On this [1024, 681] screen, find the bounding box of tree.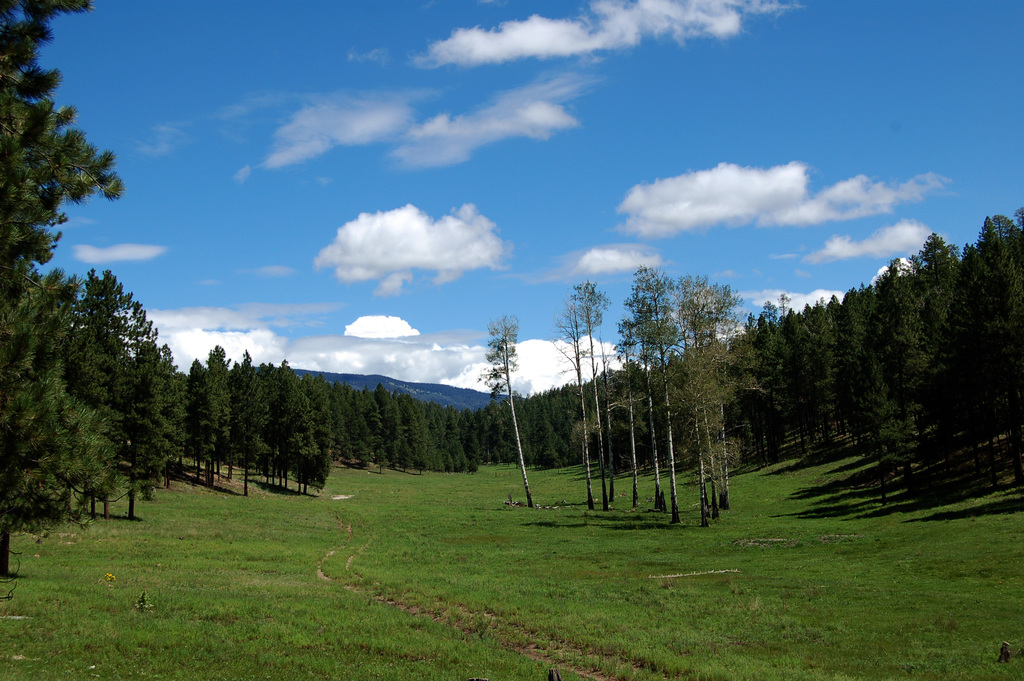
Bounding box: left=0, top=0, right=111, bottom=570.
